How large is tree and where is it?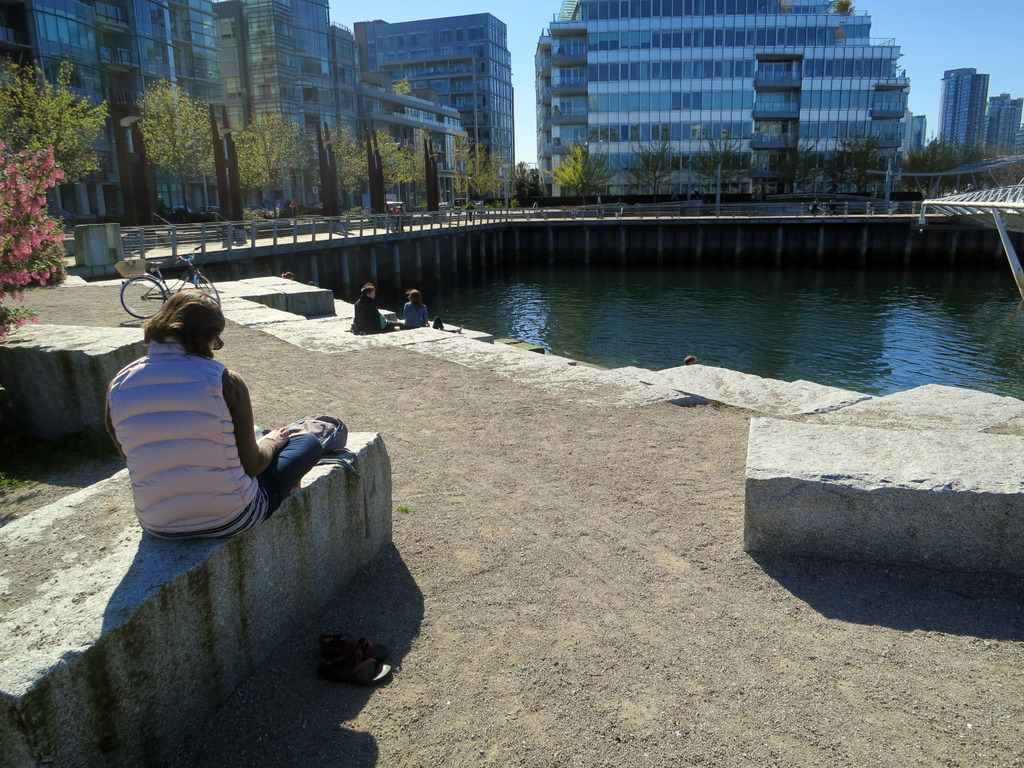
Bounding box: bbox=(234, 109, 308, 218).
